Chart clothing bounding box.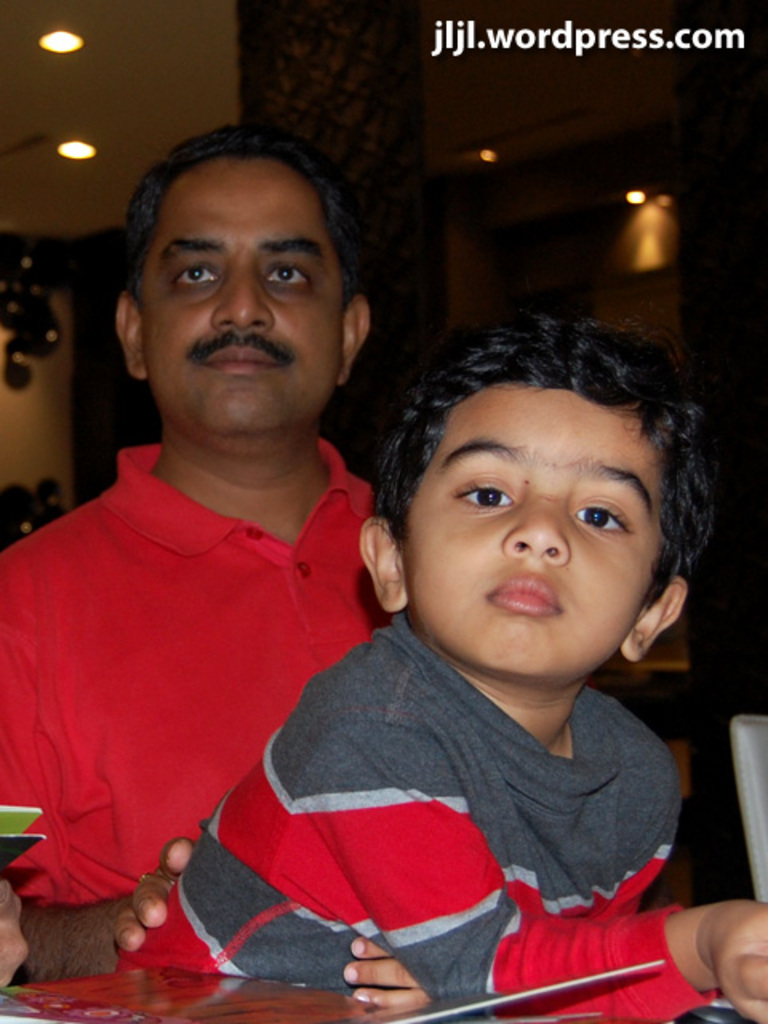
Charted: <bbox>109, 611, 718, 1022</bbox>.
